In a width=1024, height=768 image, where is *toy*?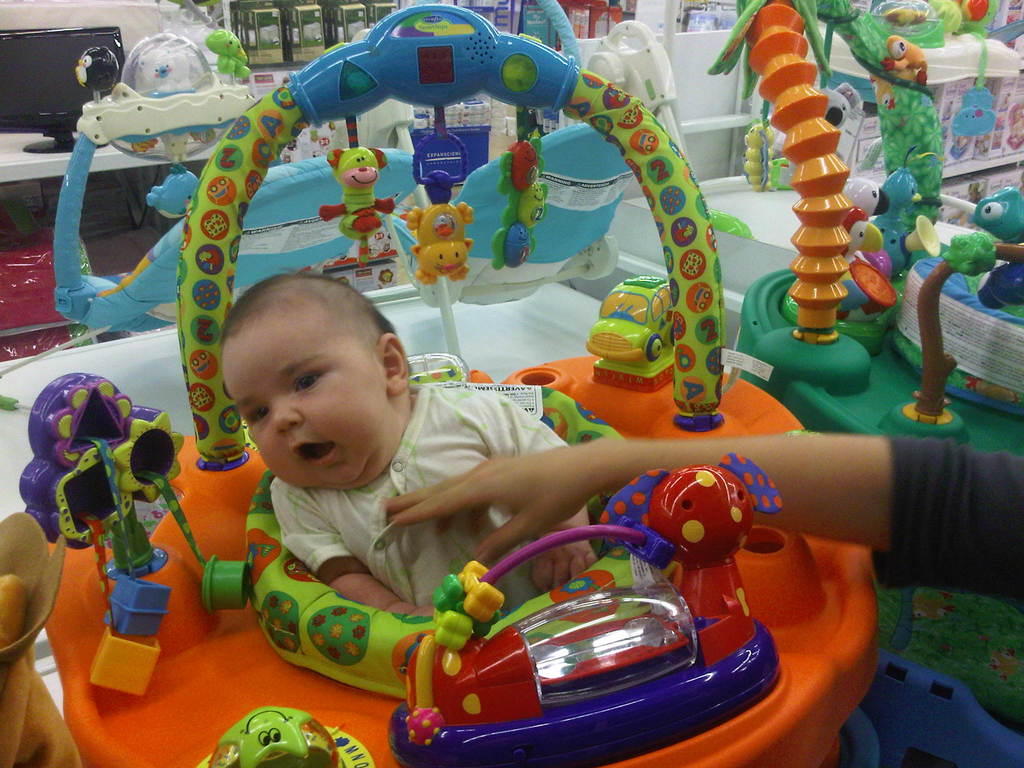
(x1=72, y1=41, x2=120, y2=95).
